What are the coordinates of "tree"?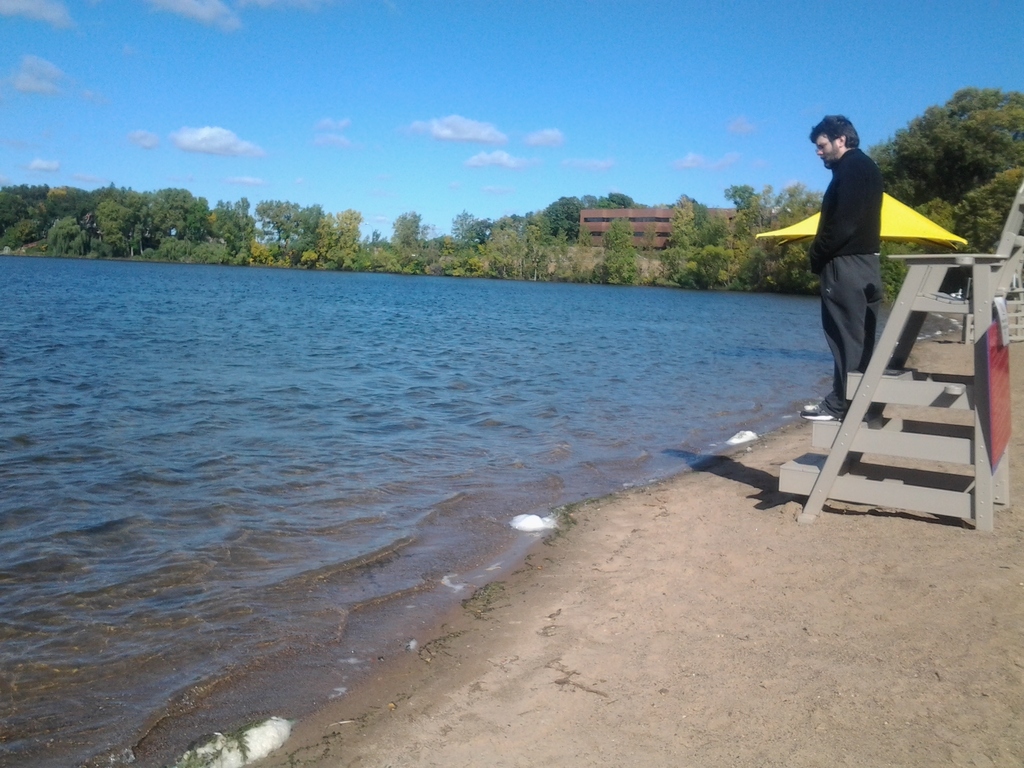
detection(867, 83, 1023, 261).
